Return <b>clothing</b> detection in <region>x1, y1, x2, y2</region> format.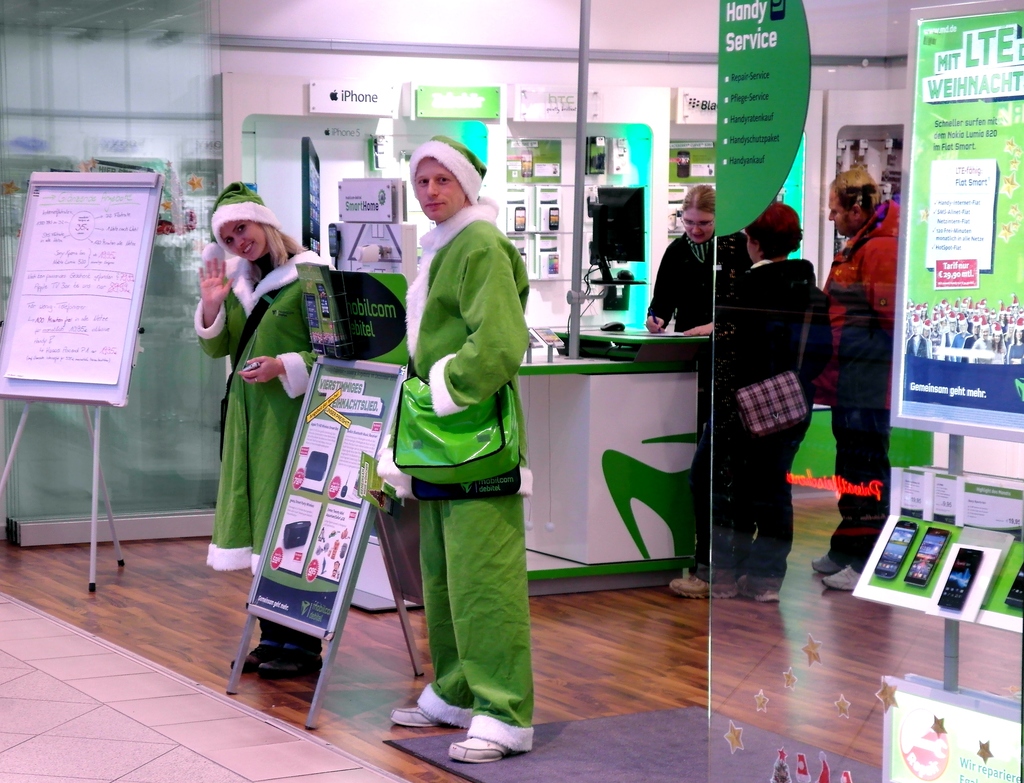
<region>193, 246, 341, 661</region>.
